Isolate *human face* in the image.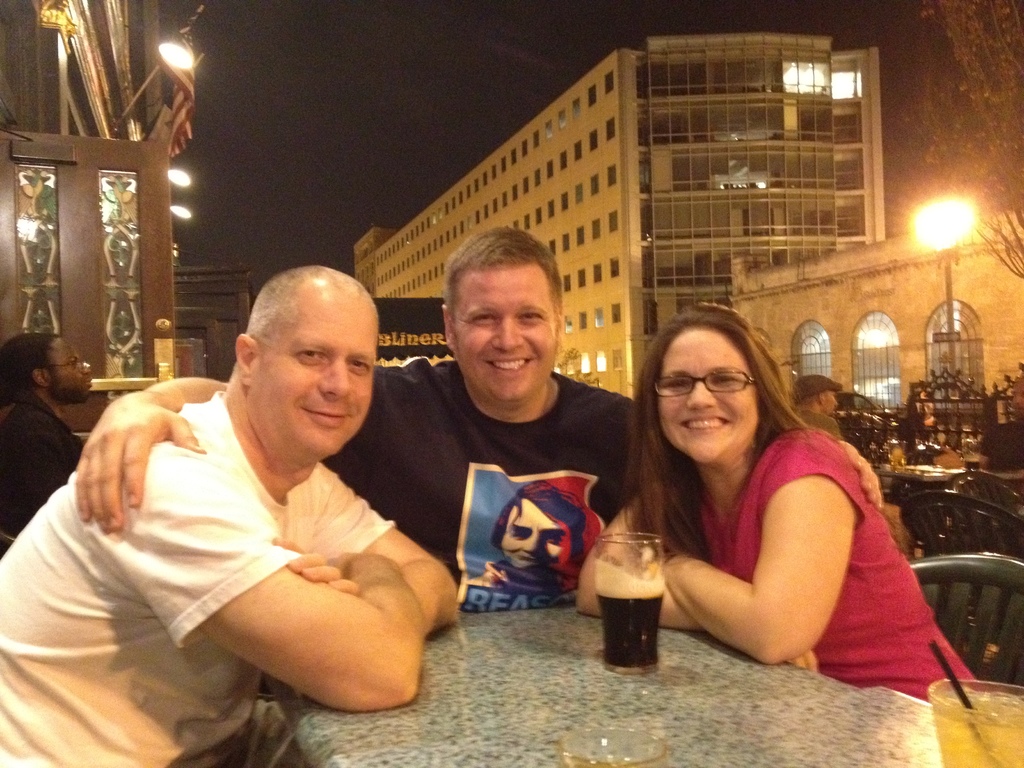
Isolated region: Rect(824, 388, 842, 418).
